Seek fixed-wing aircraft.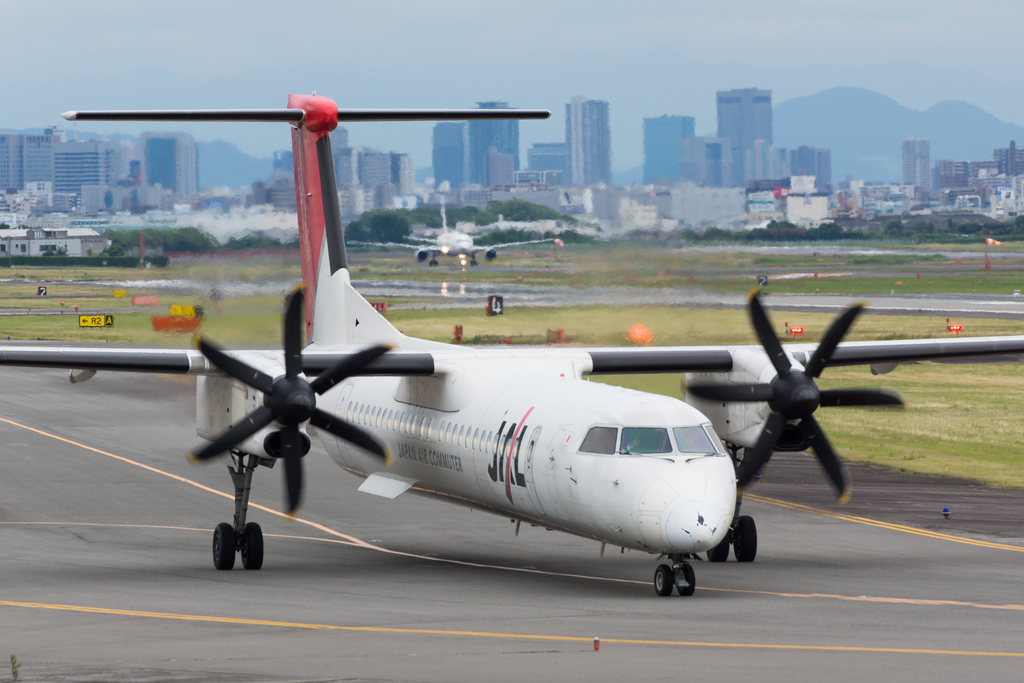
x1=348, y1=199, x2=564, y2=267.
